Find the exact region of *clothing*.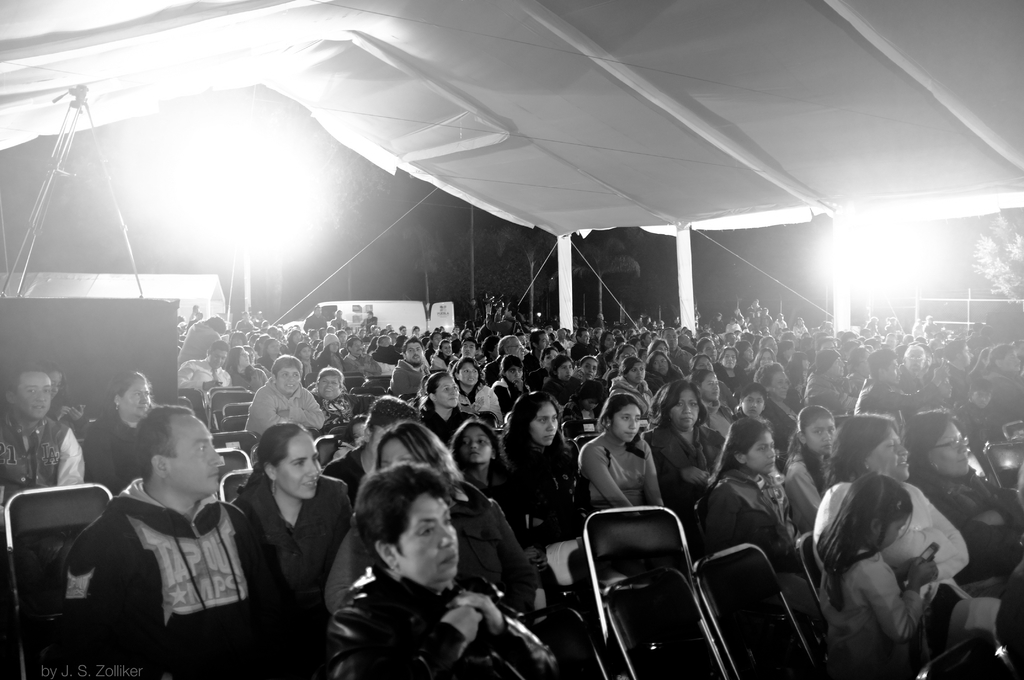
Exact region: box=[854, 375, 938, 421].
